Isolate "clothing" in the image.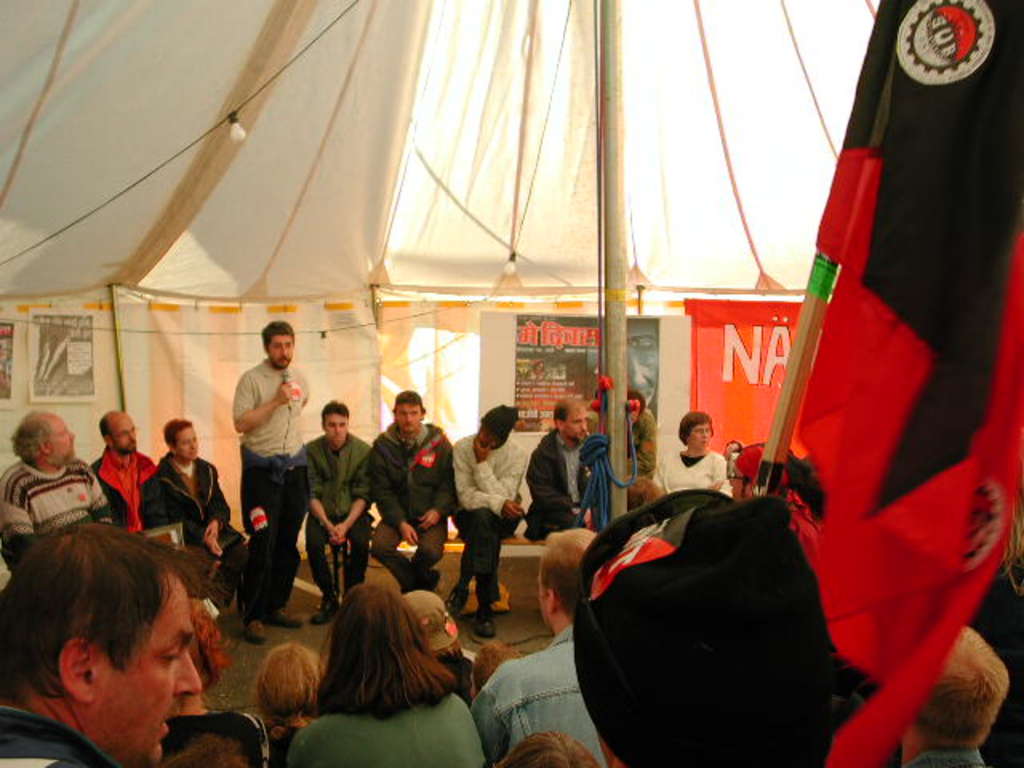
Isolated region: locate(470, 622, 606, 766).
